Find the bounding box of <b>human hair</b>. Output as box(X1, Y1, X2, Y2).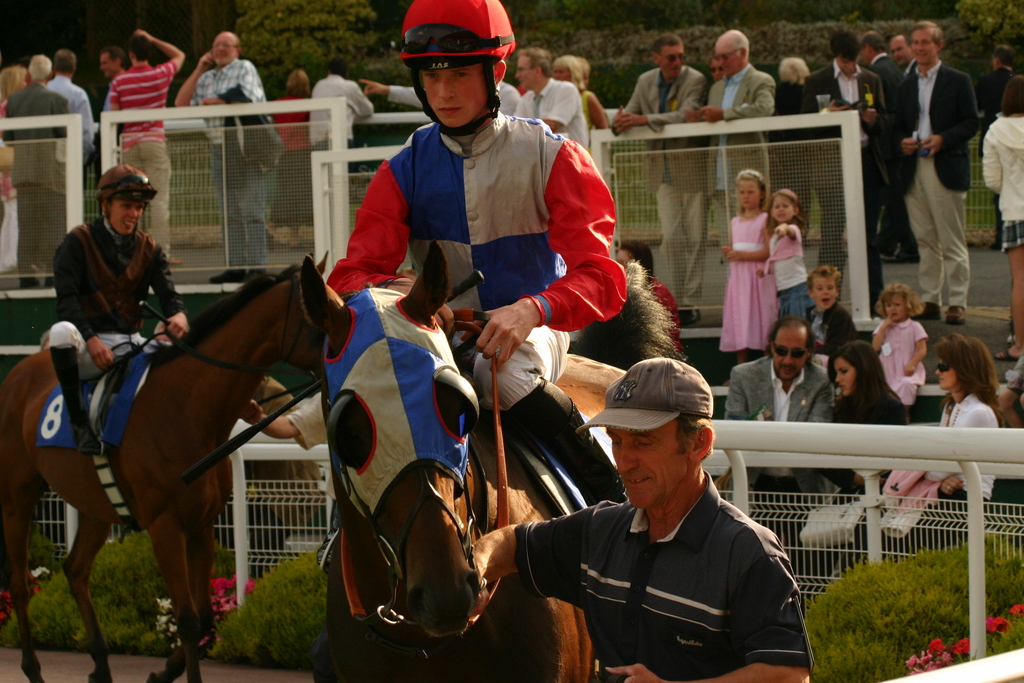
box(518, 45, 554, 80).
